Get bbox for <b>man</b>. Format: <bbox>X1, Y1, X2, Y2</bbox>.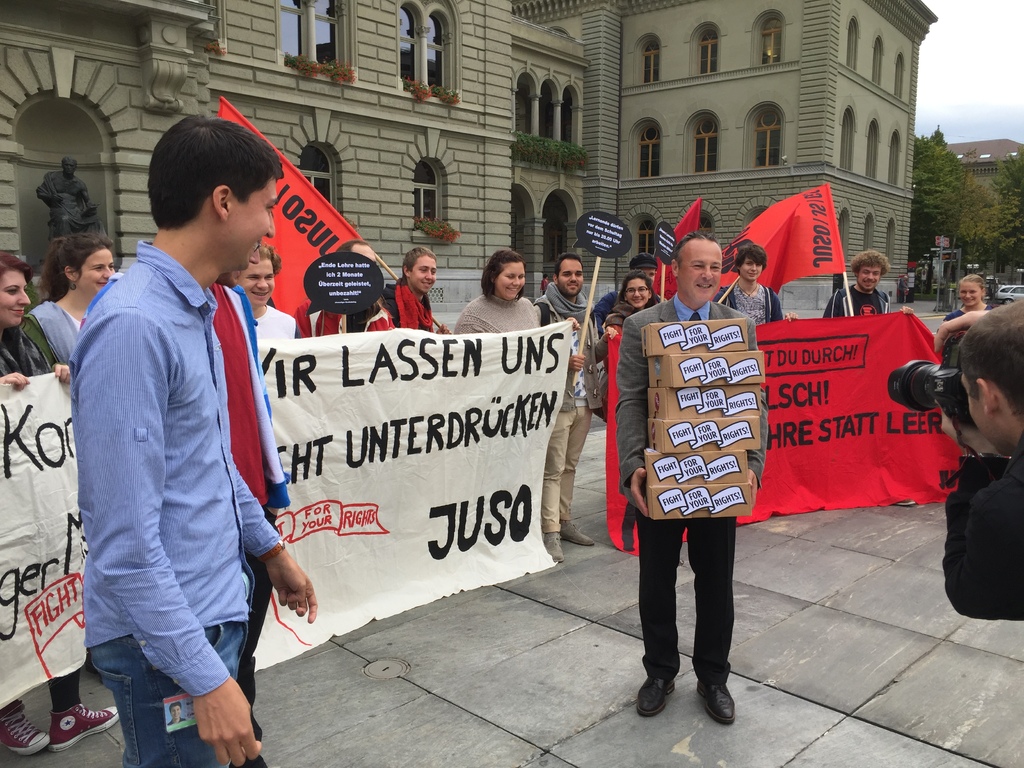
<bbox>376, 243, 453, 333</bbox>.
